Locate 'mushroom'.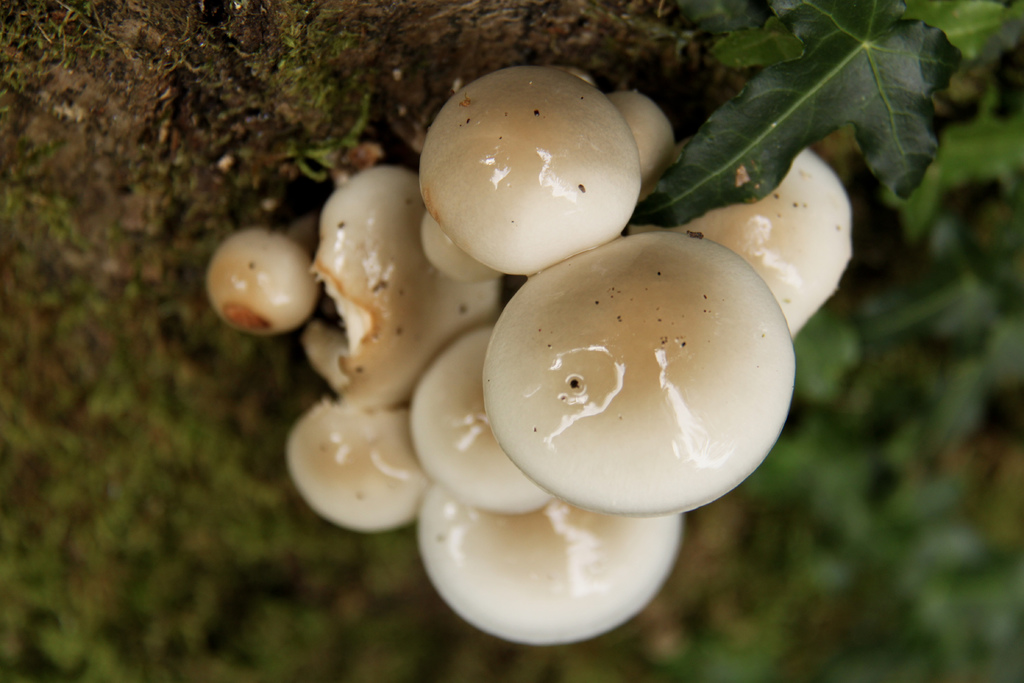
Bounding box: 413 498 683 646.
